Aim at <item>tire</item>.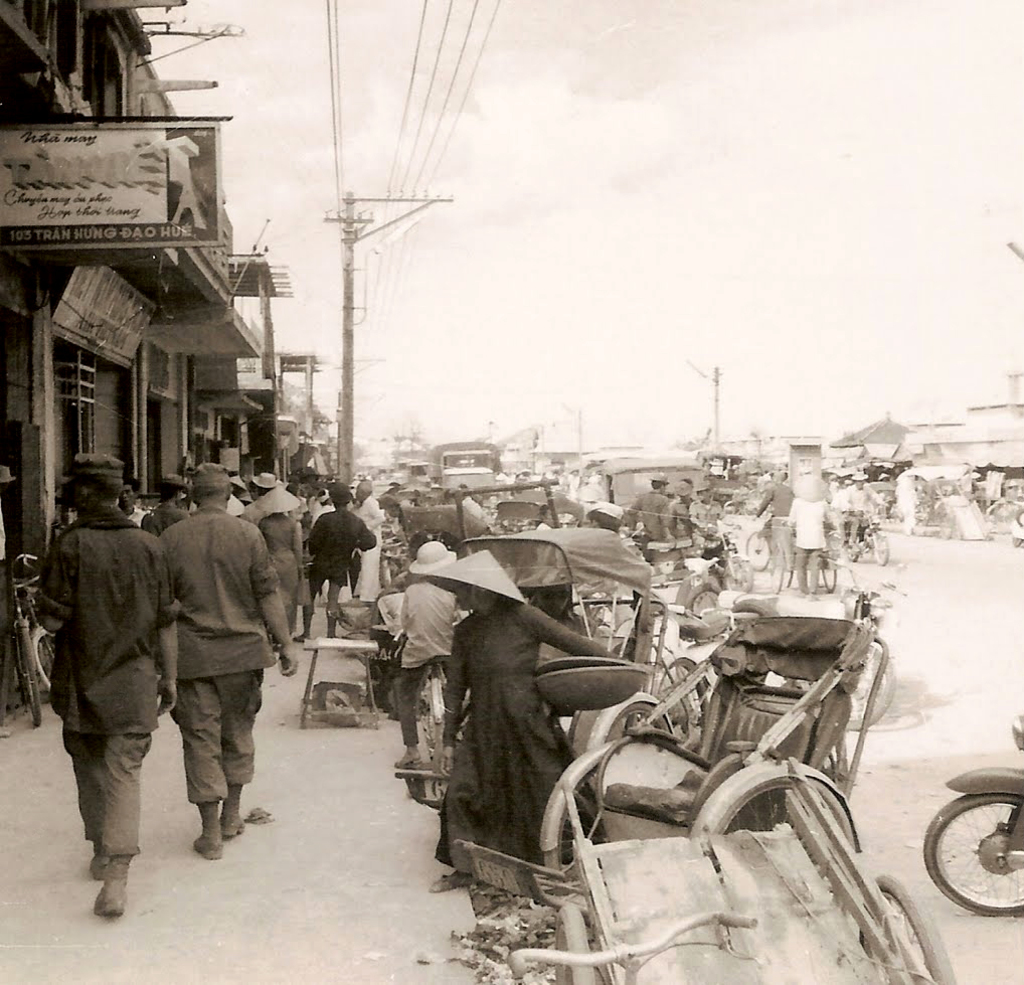
Aimed at bbox=(12, 619, 36, 731).
